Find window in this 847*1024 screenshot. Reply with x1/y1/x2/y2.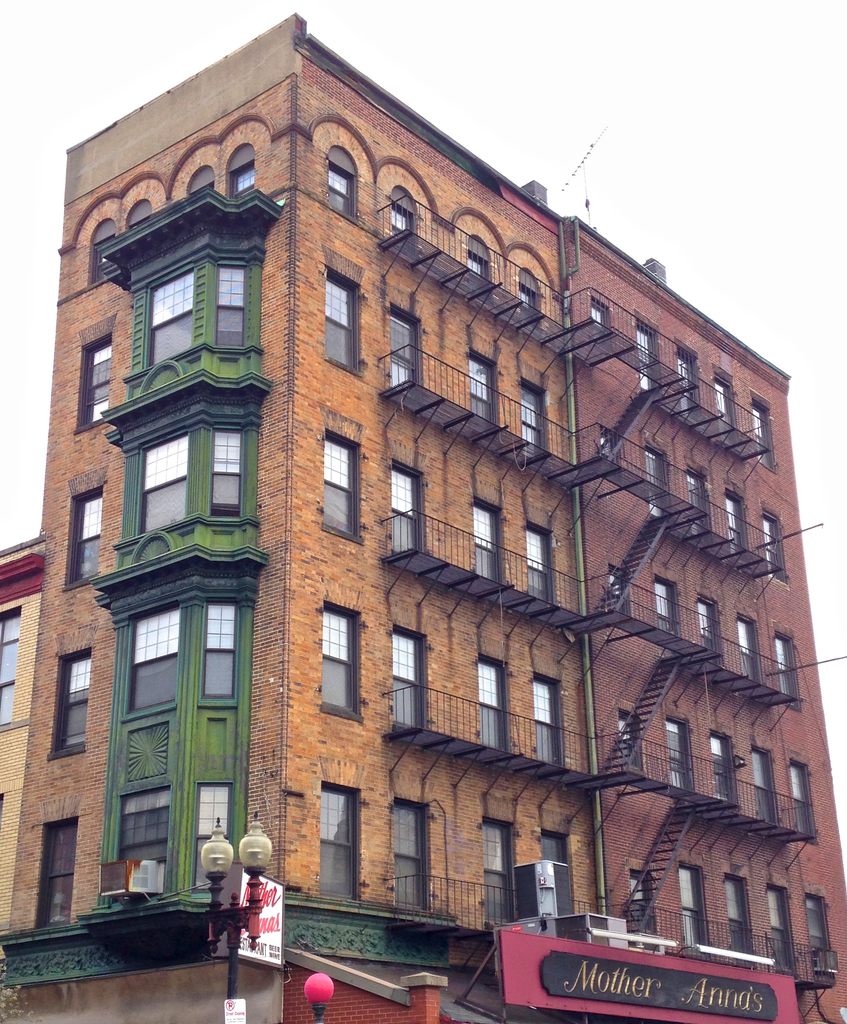
718/876/756/956.
